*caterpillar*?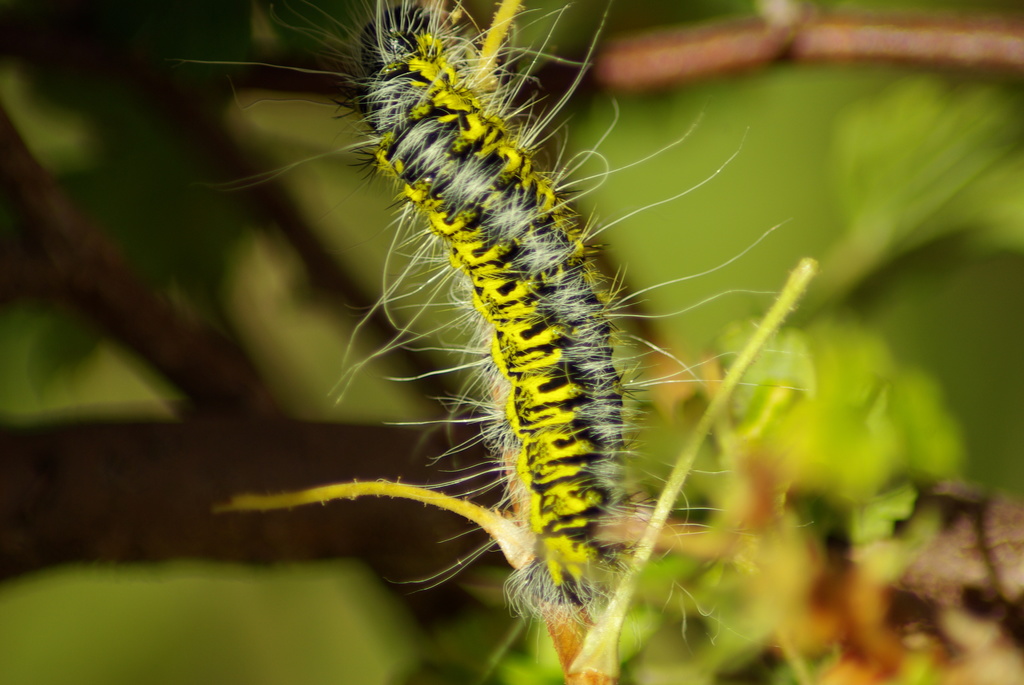
BBox(180, 0, 801, 660)
